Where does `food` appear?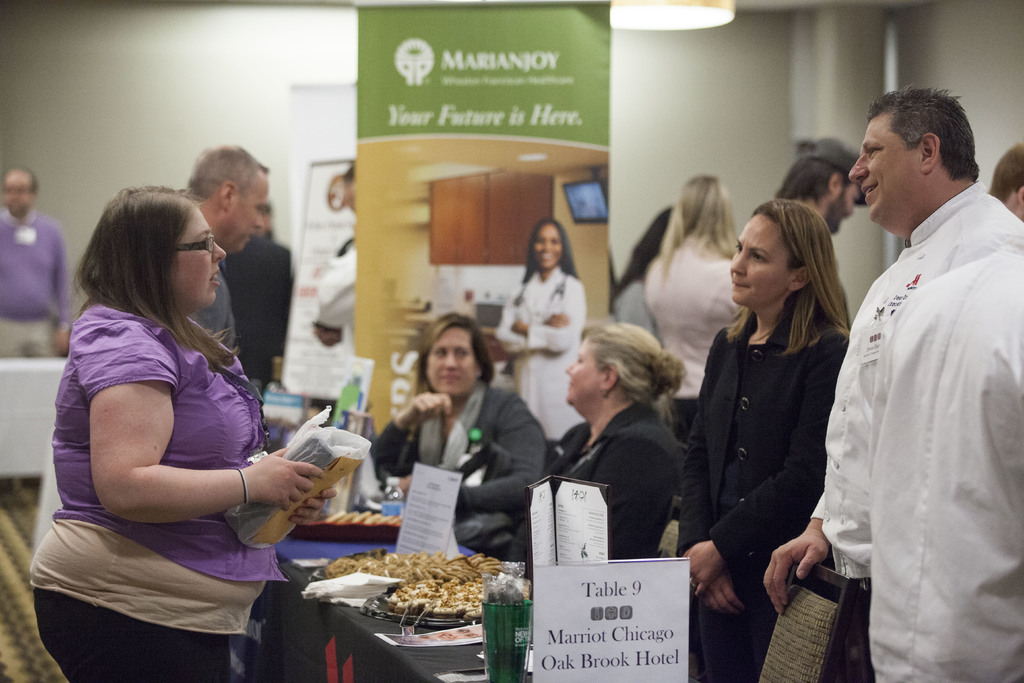
Appears at <bbox>322, 549, 506, 625</bbox>.
